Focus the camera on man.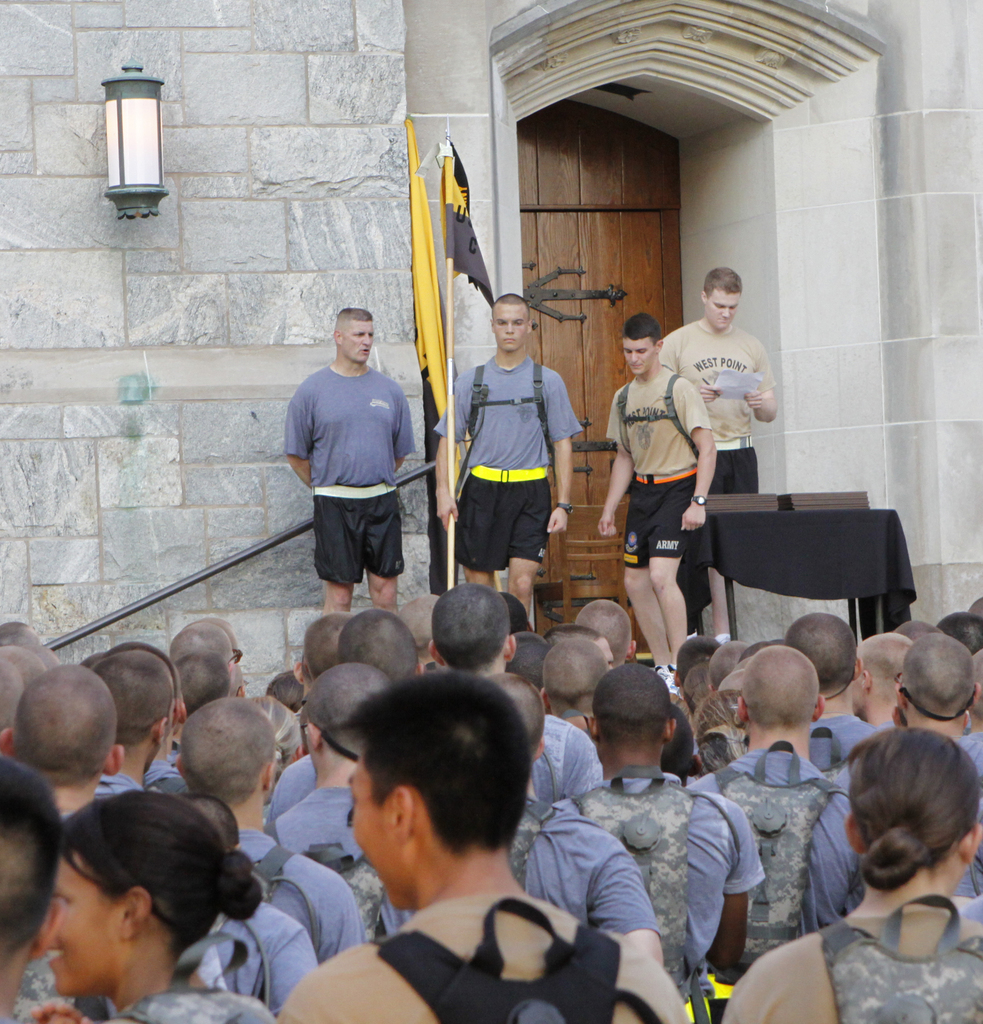
Focus region: select_region(661, 266, 776, 492).
